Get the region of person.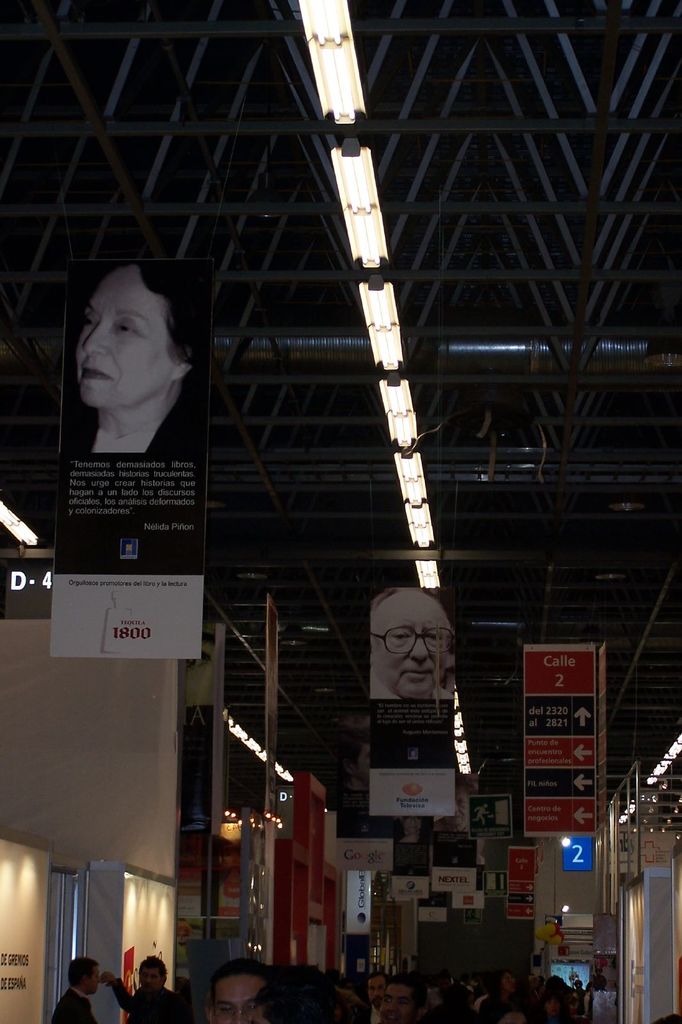
(left=254, top=964, right=341, bottom=1023).
